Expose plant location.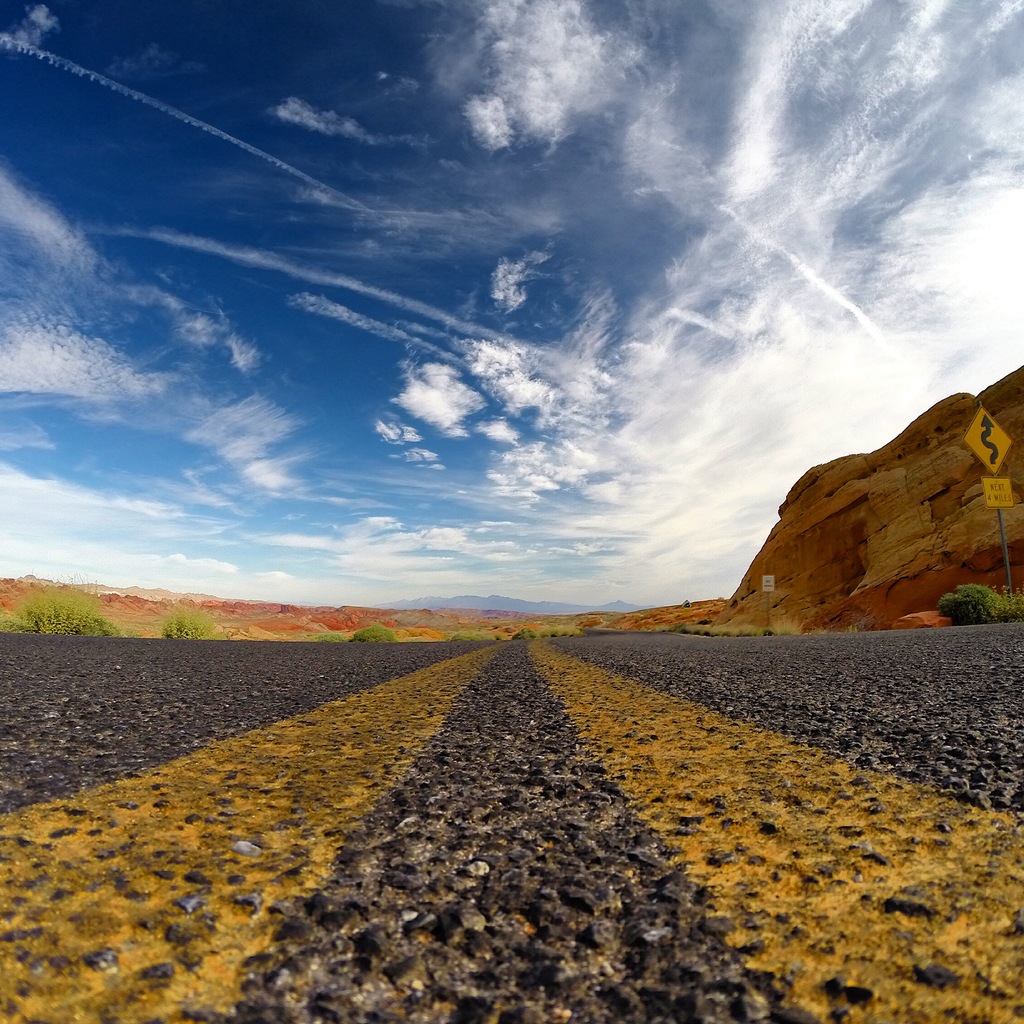
Exposed at 314/631/355/645.
